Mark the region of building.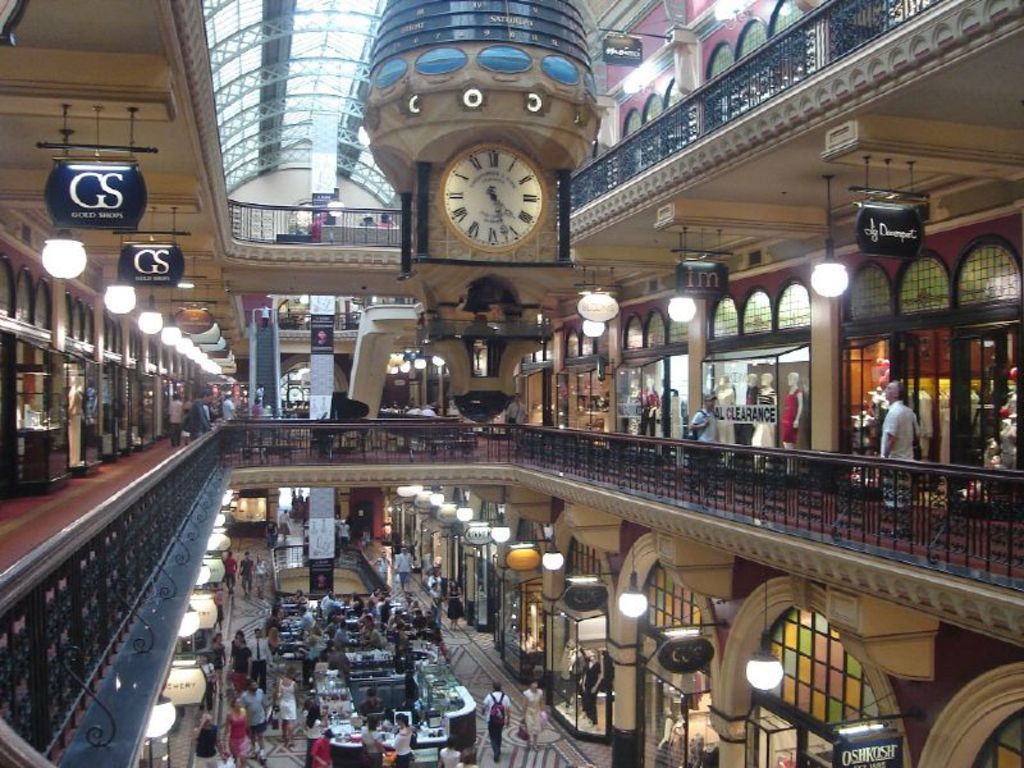
Region: (left=0, top=0, right=1023, bottom=767).
